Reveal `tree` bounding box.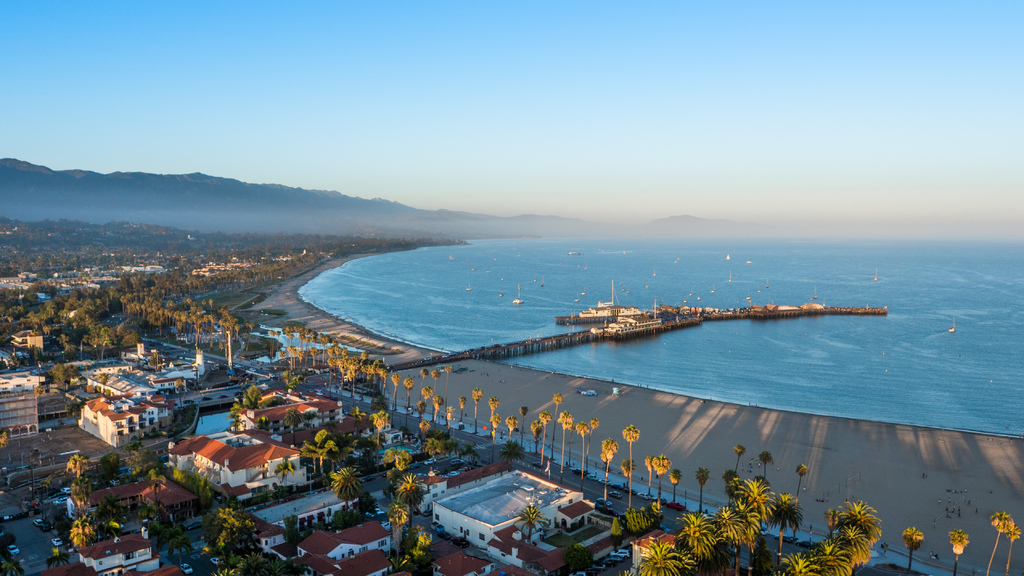
Revealed: bbox=[67, 447, 89, 476].
